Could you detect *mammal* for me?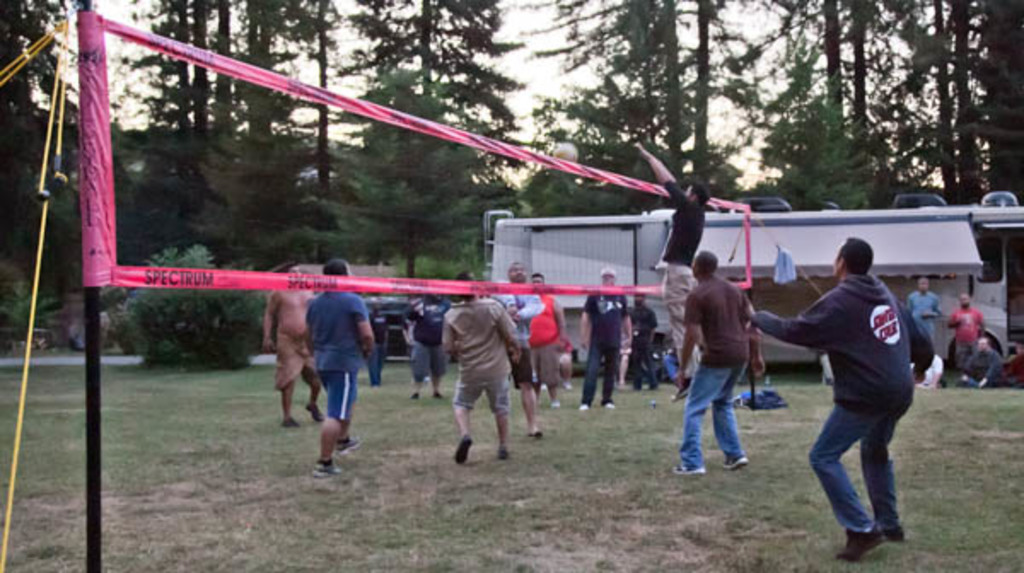
Detection result: detection(399, 293, 423, 348).
